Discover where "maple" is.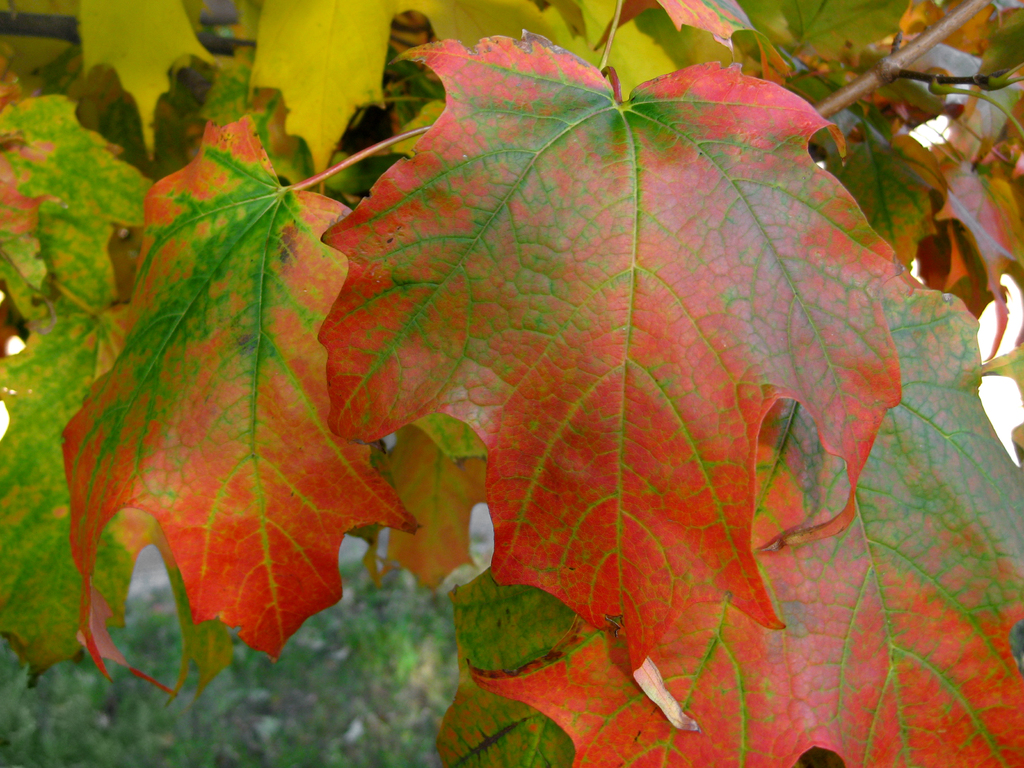
Discovered at 314 23 909 674.
